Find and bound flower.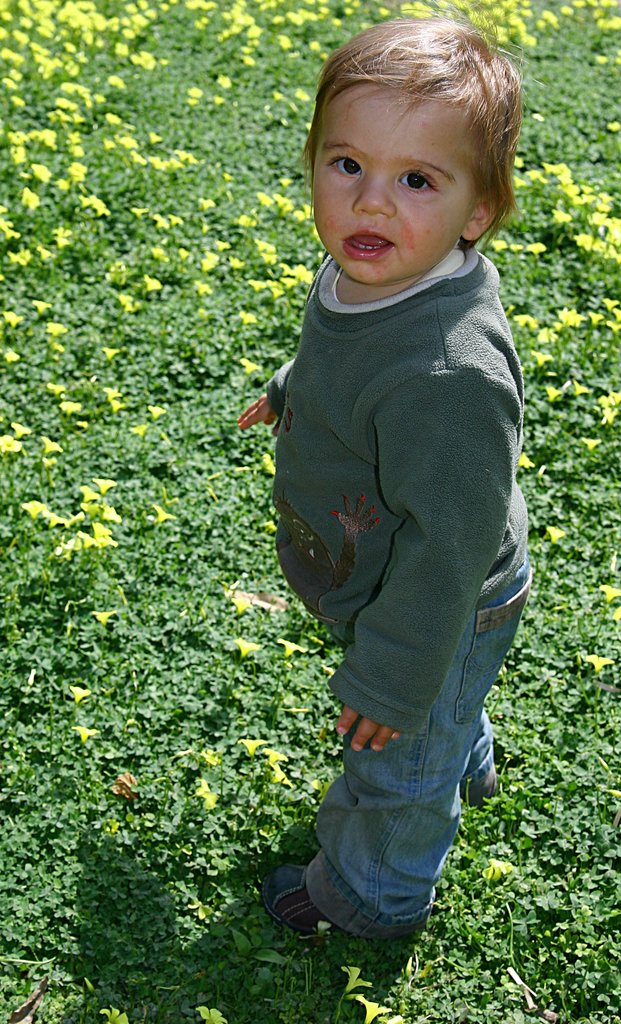
Bound: 579:435:593:451.
